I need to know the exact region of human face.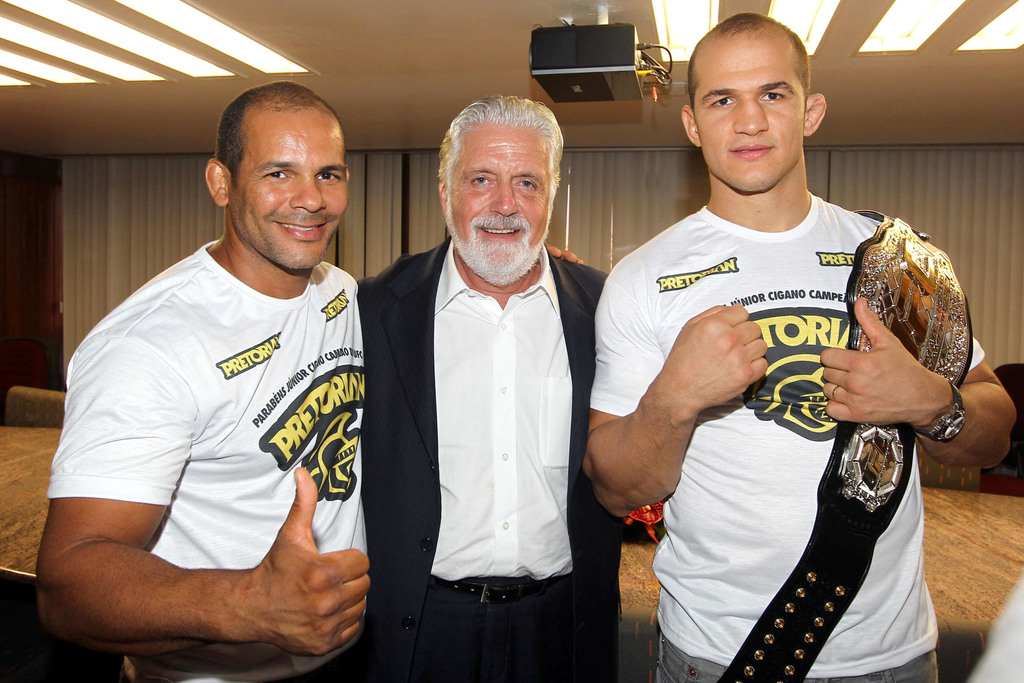
Region: crop(445, 120, 551, 283).
